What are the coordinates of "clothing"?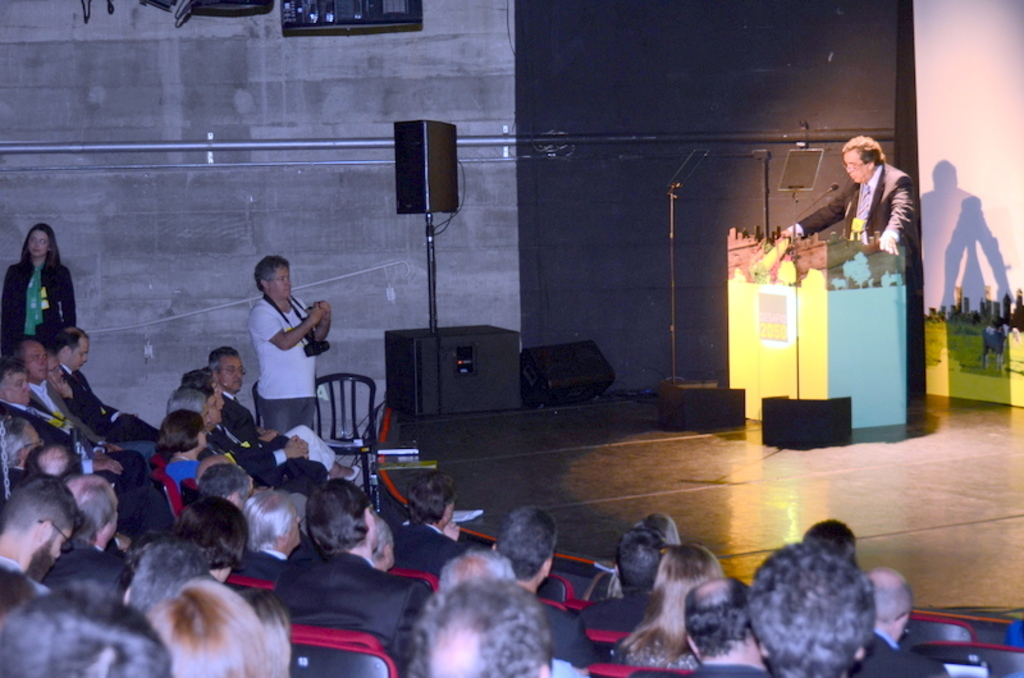
pyautogui.locateOnScreen(266, 537, 430, 677).
